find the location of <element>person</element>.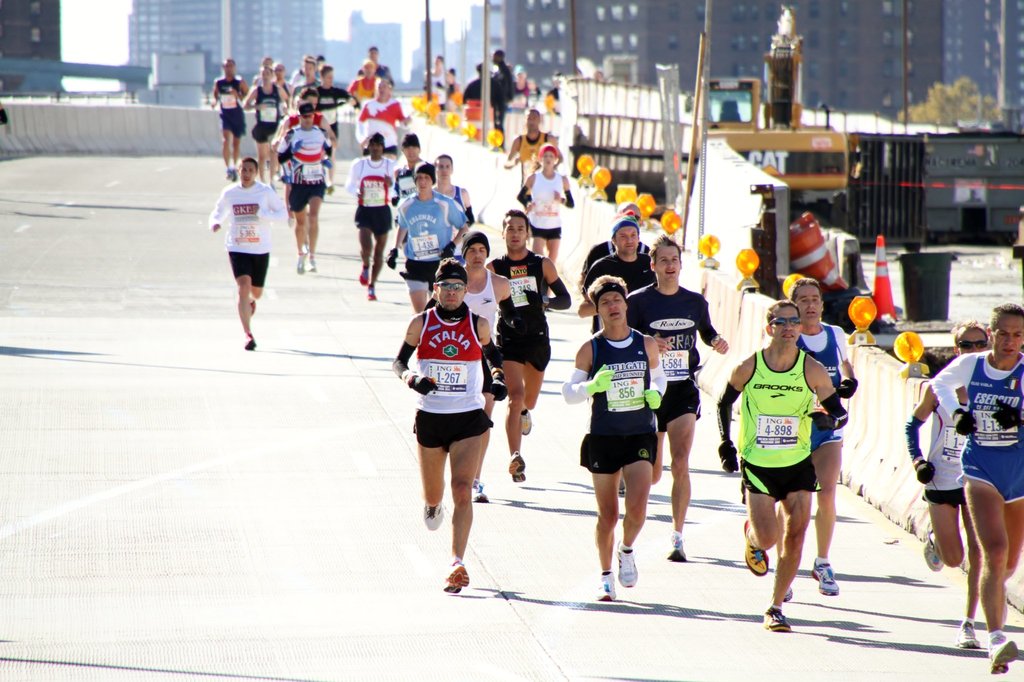
Location: detection(483, 211, 578, 481).
